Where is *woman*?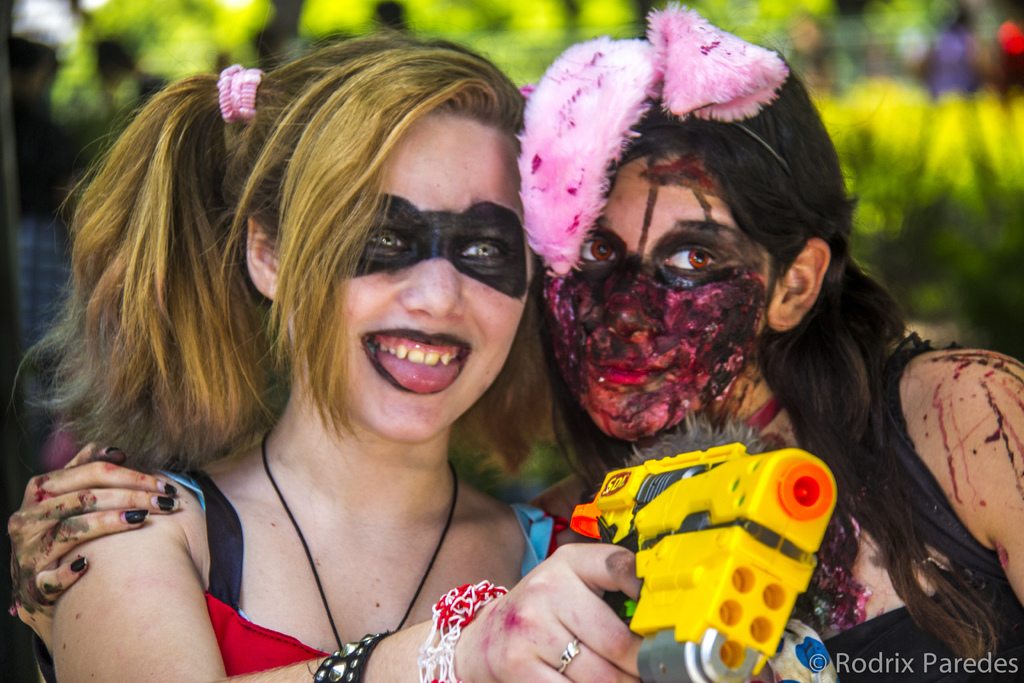
select_region(5, 0, 1023, 682).
